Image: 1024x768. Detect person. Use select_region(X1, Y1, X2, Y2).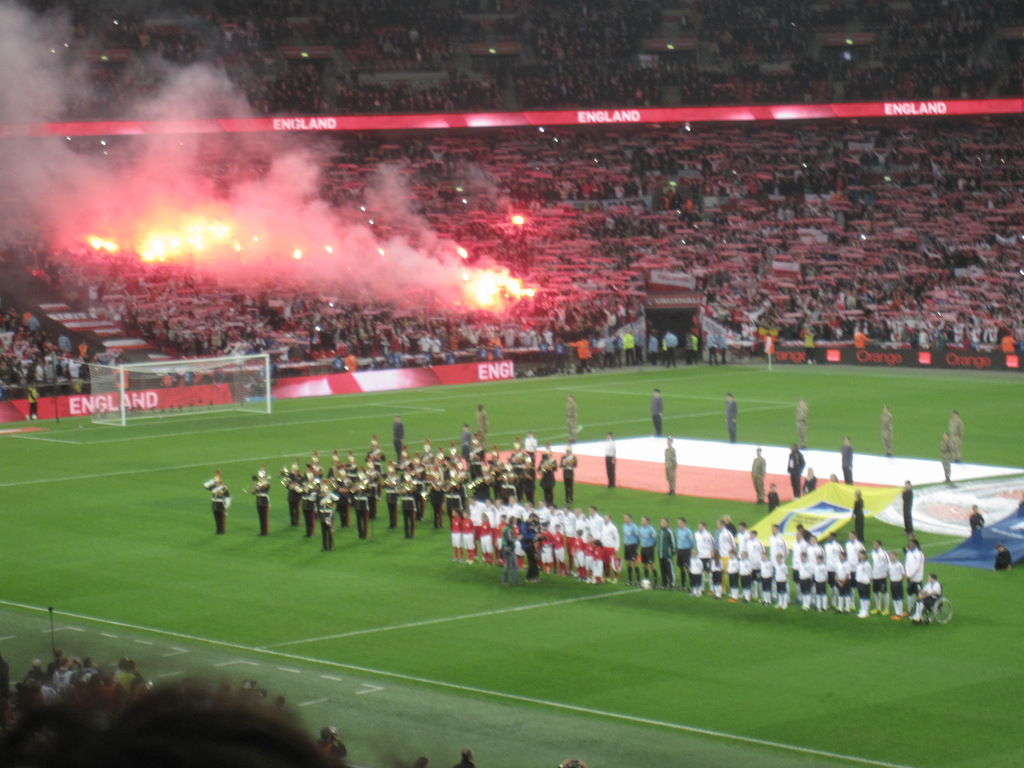
select_region(848, 531, 863, 606).
